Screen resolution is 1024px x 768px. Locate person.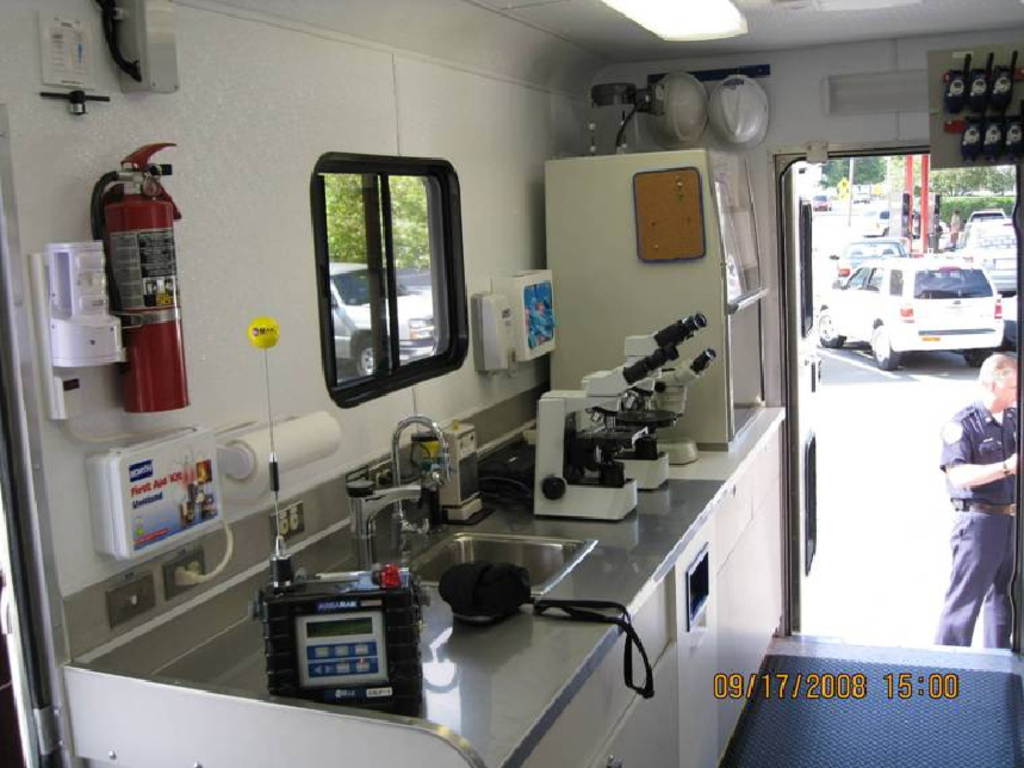
select_region(924, 330, 1014, 669).
